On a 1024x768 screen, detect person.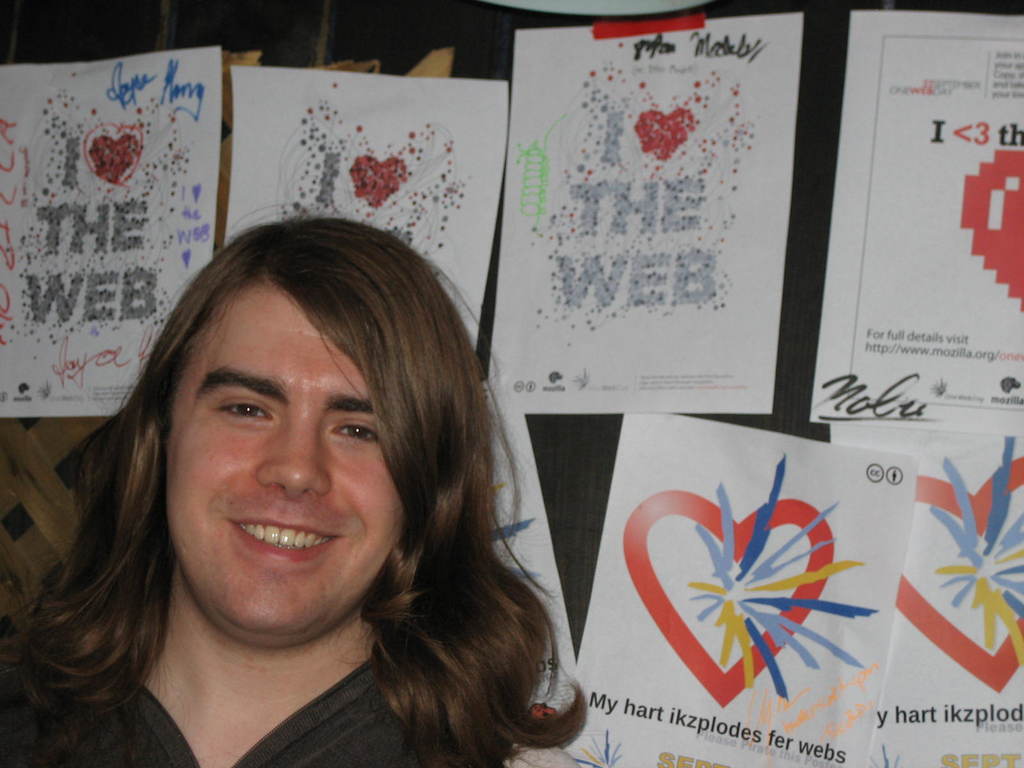
33, 204, 610, 766.
